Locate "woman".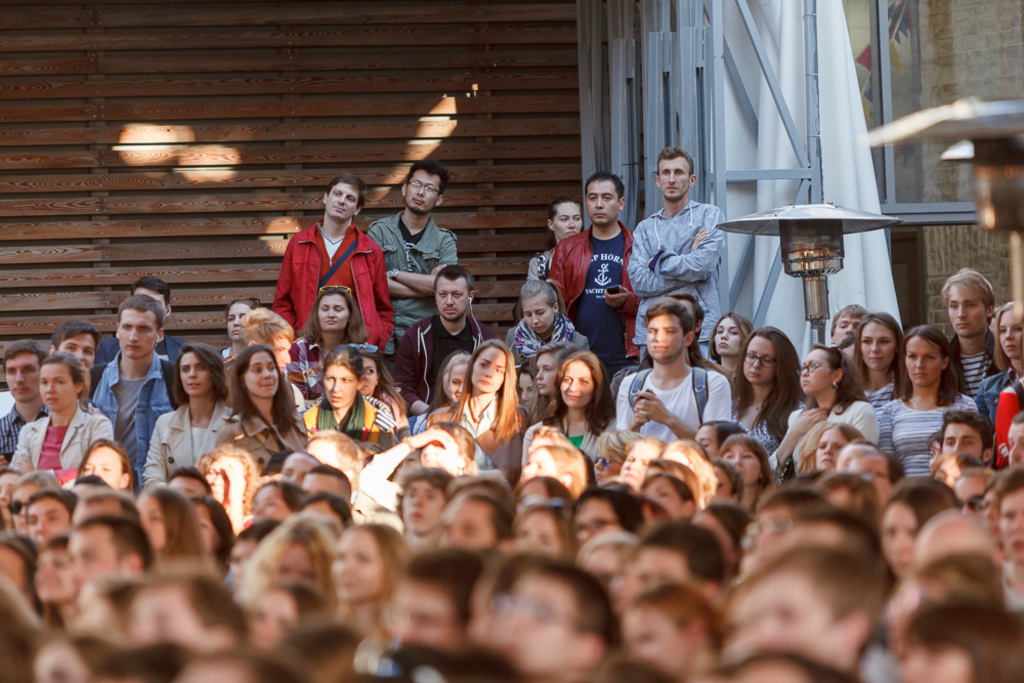
Bounding box: <region>140, 348, 240, 497</region>.
